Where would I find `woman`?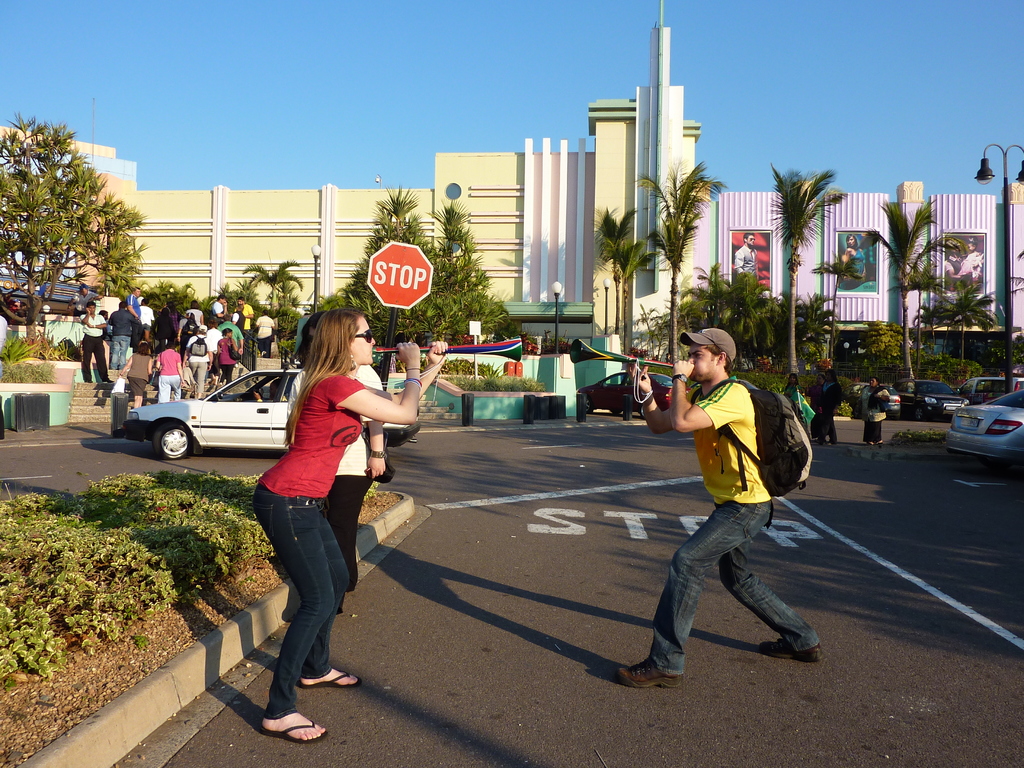
At 252,307,451,740.
